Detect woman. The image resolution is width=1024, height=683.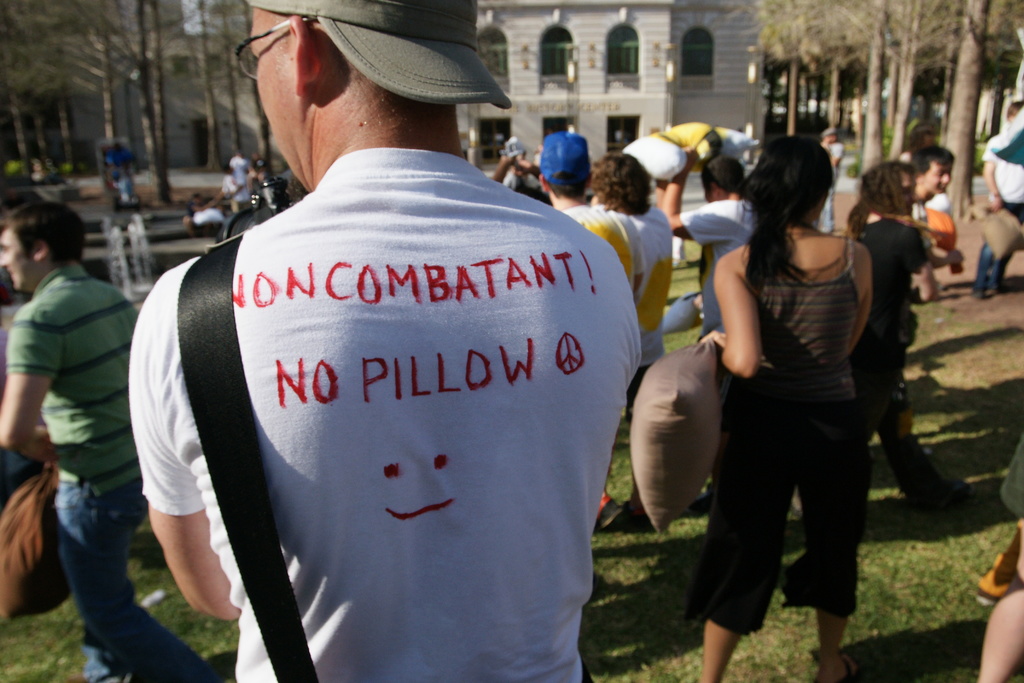
detection(830, 158, 961, 514).
